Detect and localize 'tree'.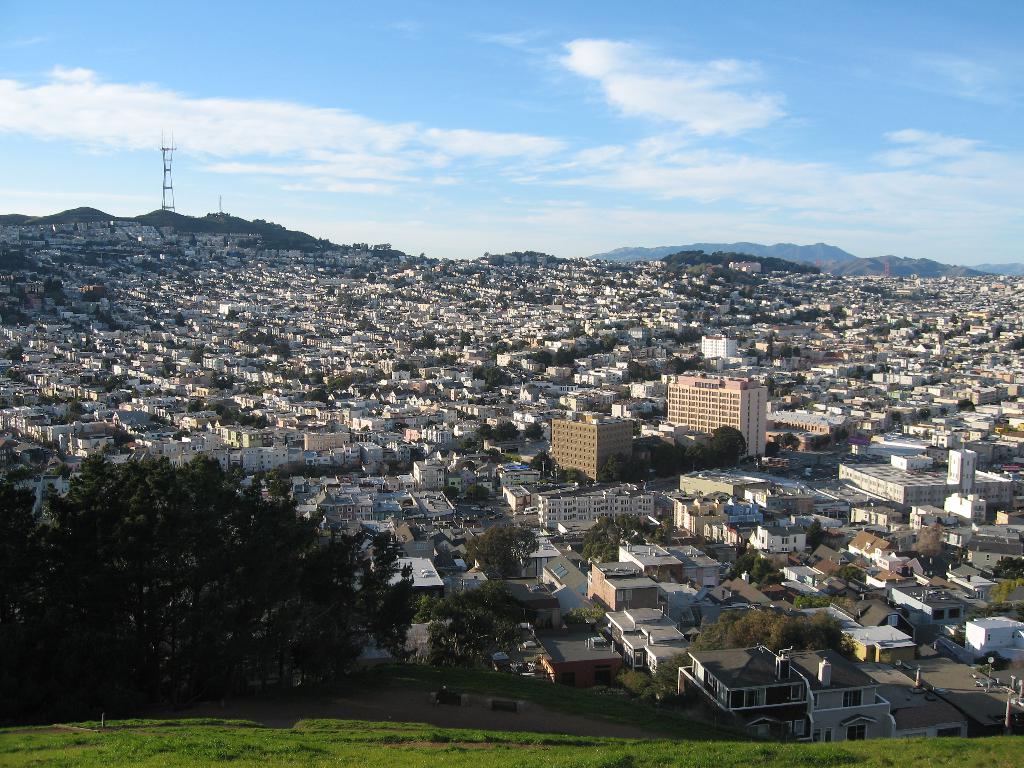
Localized at [x1=916, y1=408, x2=934, y2=424].
